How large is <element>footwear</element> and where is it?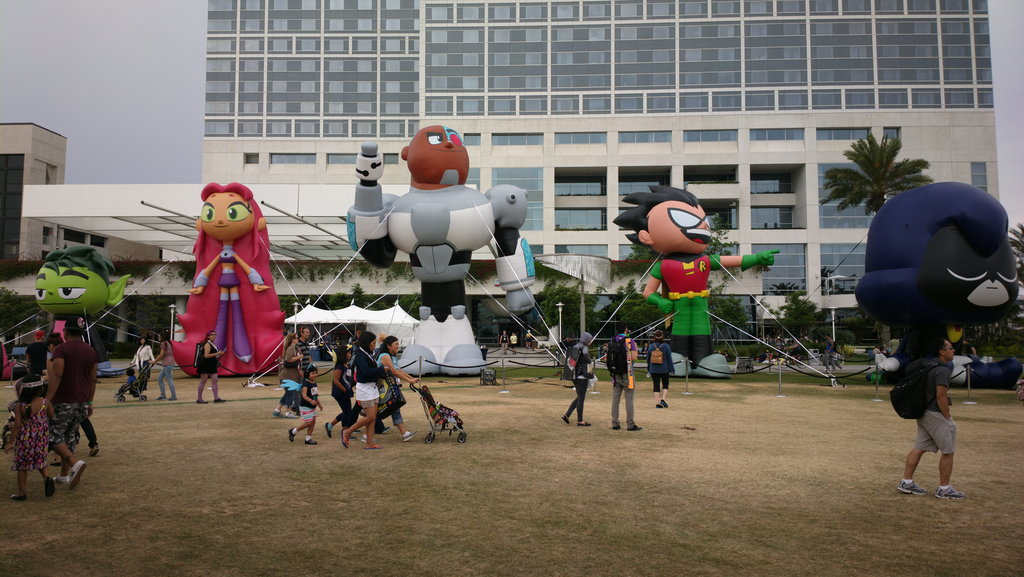
Bounding box: (x1=362, y1=434, x2=375, y2=440).
